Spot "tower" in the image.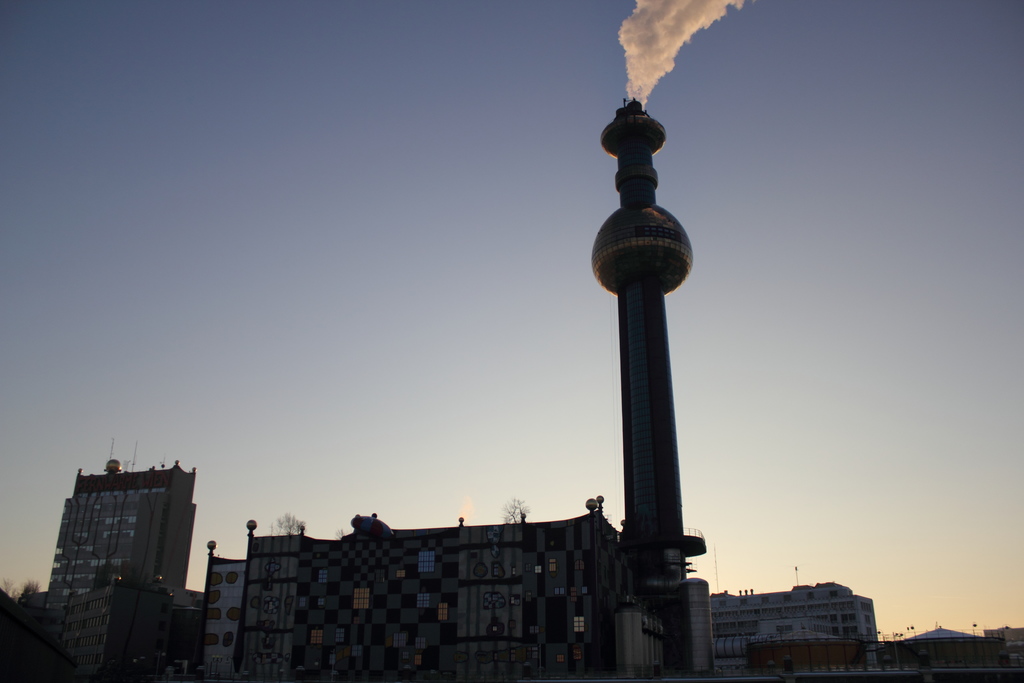
"tower" found at 34,460,200,682.
